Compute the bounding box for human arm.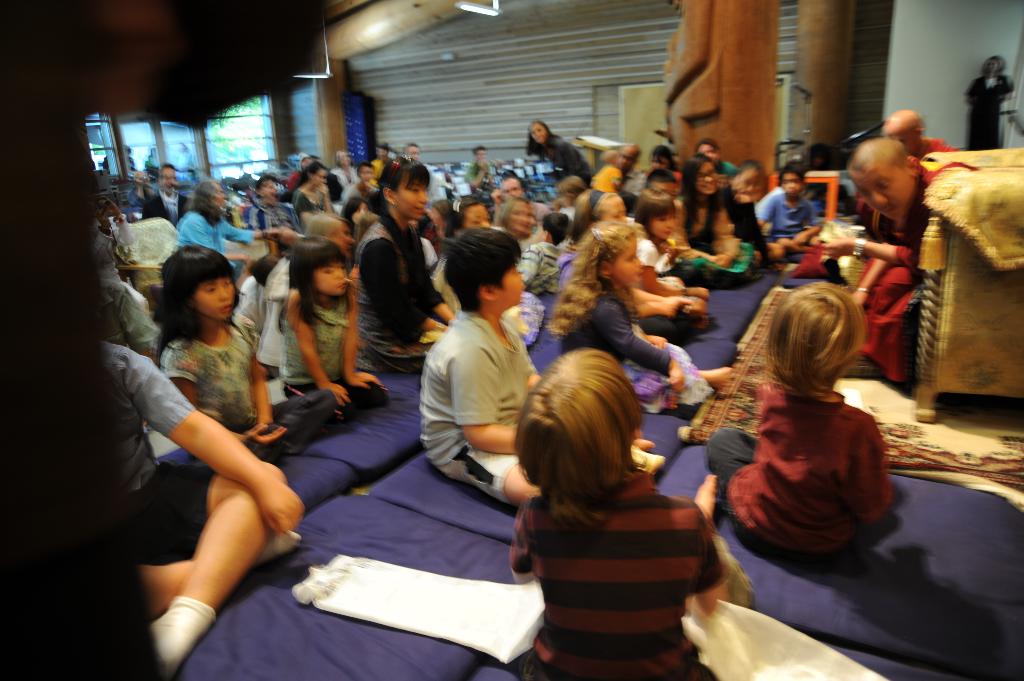
[837,424,895,529].
